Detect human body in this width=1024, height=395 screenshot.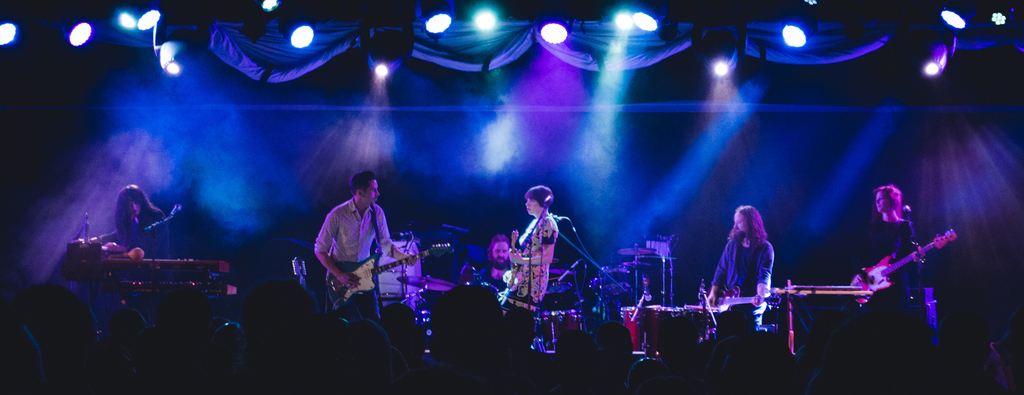
Detection: x1=303 y1=162 x2=408 y2=335.
